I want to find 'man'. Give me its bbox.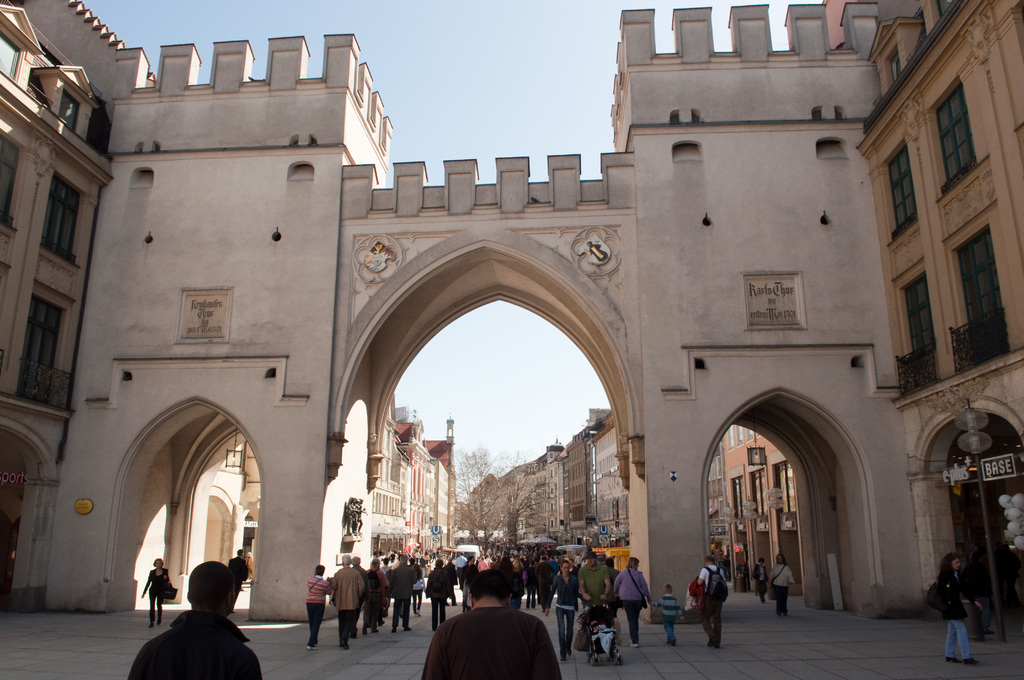
<region>120, 552, 264, 679</region>.
